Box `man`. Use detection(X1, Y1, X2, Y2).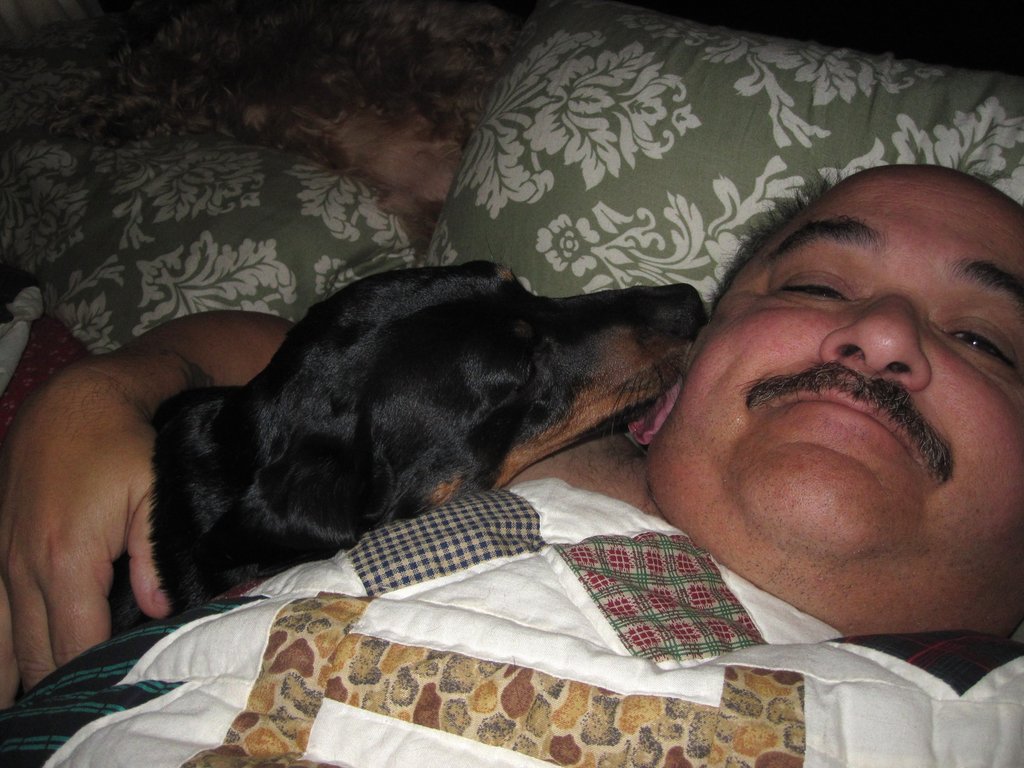
detection(176, 127, 1023, 751).
